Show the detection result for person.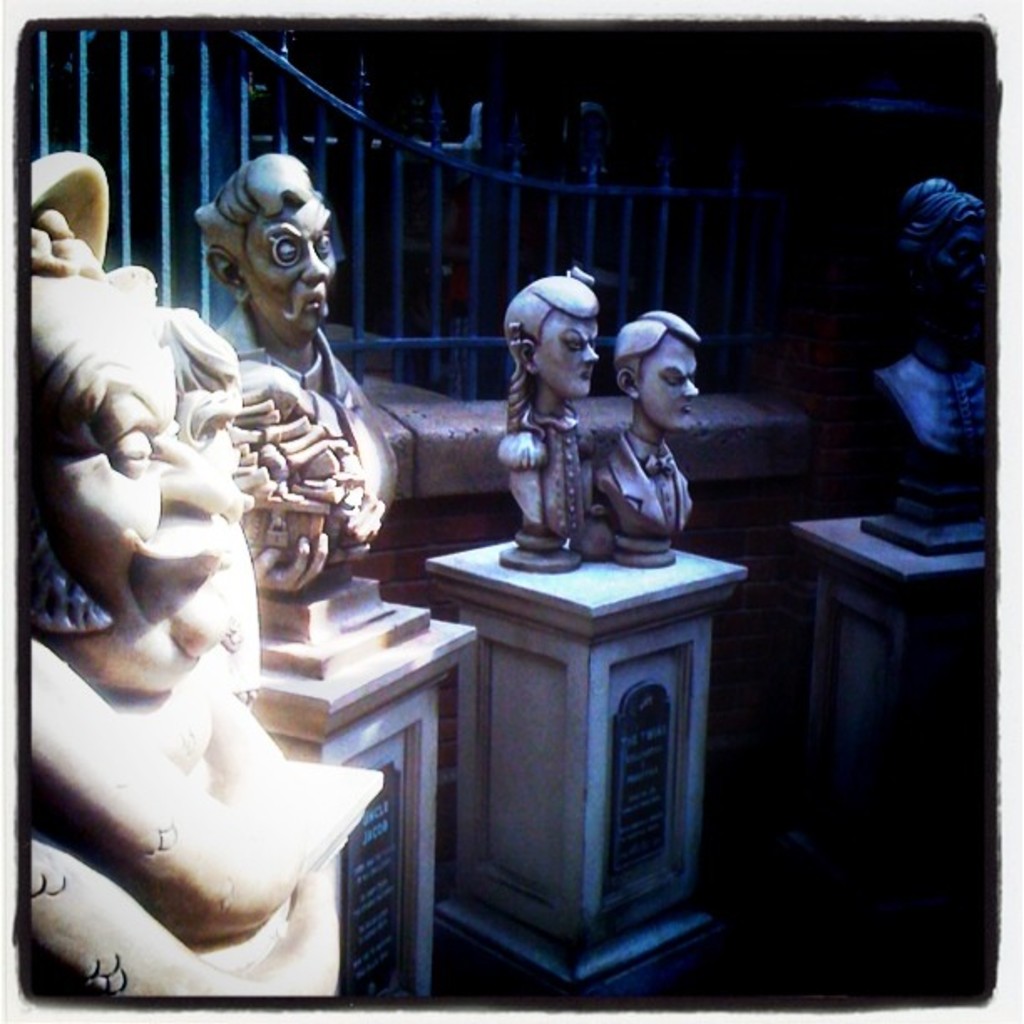
(x1=858, y1=176, x2=997, y2=524).
